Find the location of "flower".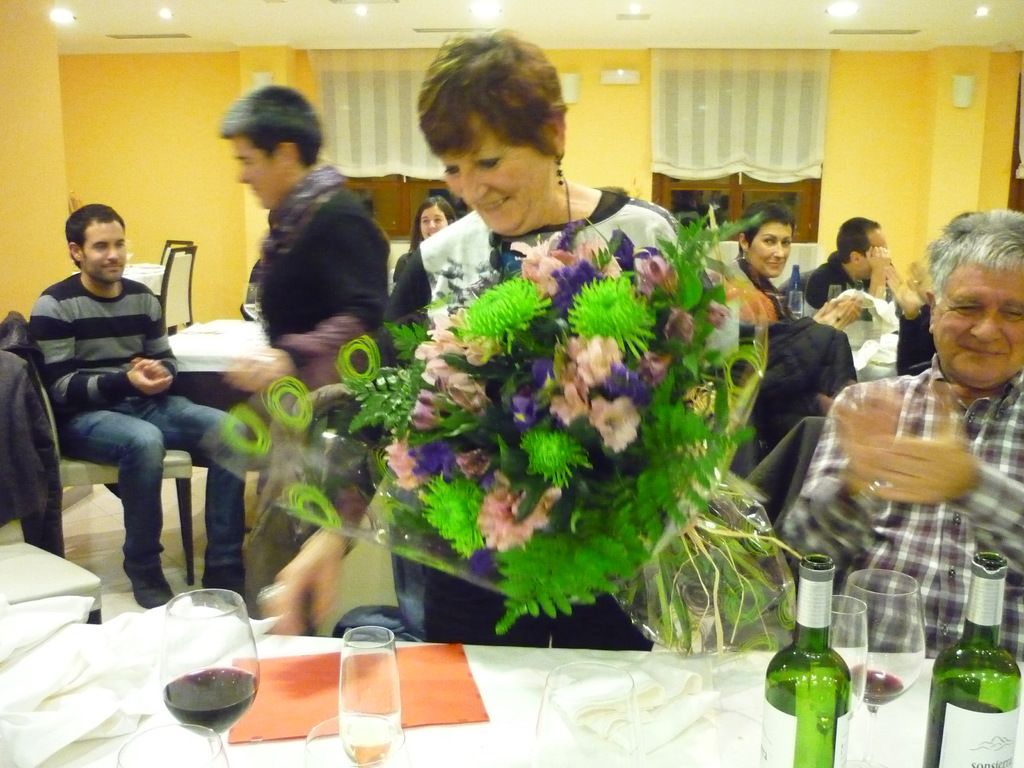
Location: left=419, top=470, right=485, bottom=563.
